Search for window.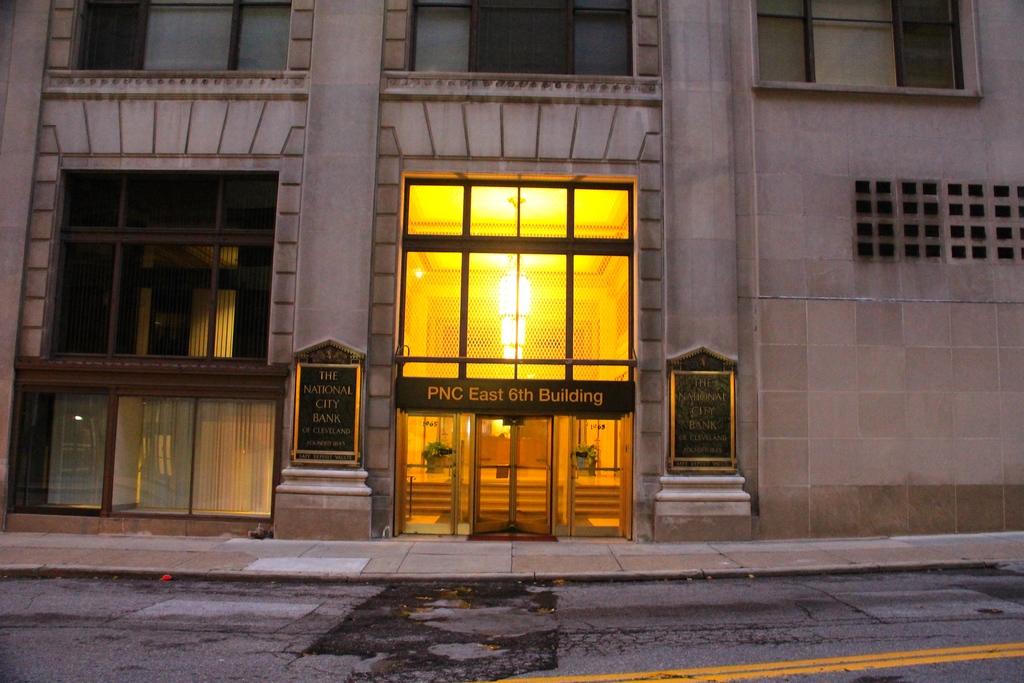
Found at pyautogui.locateOnScreen(46, 171, 282, 372).
